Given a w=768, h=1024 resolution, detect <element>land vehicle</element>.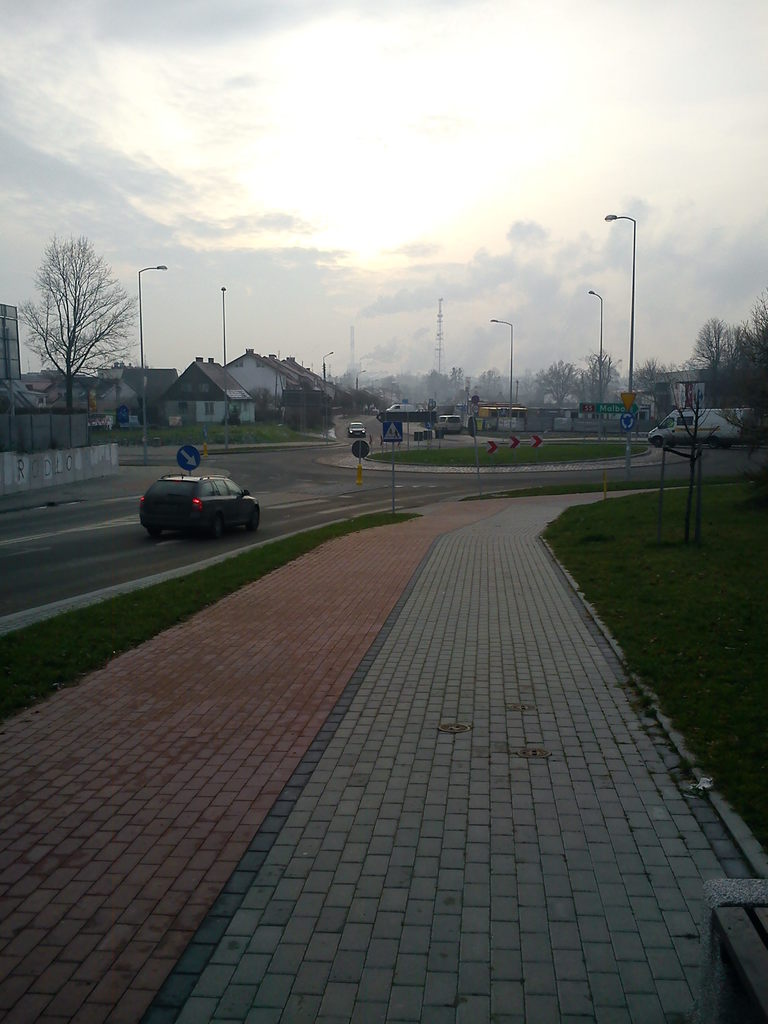
region(436, 411, 457, 432).
